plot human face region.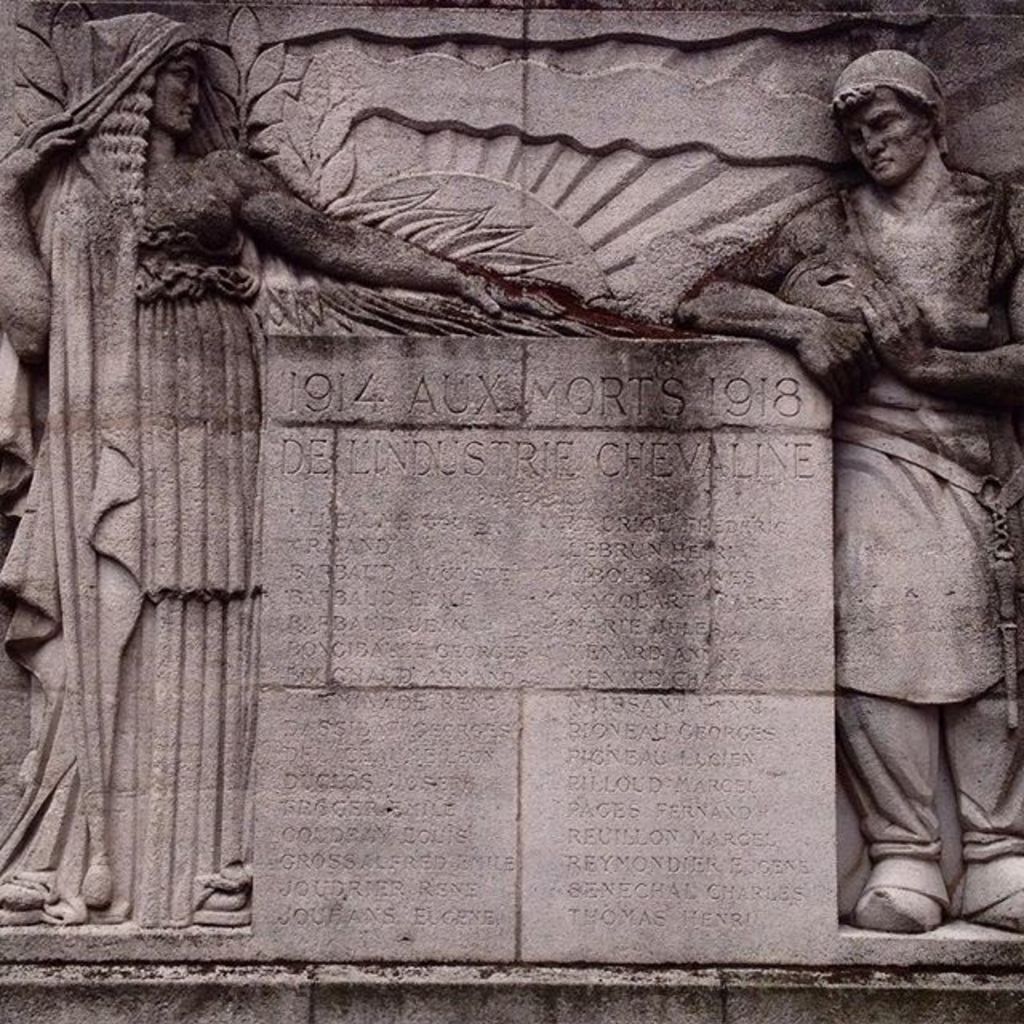
Plotted at bbox(144, 54, 203, 131).
